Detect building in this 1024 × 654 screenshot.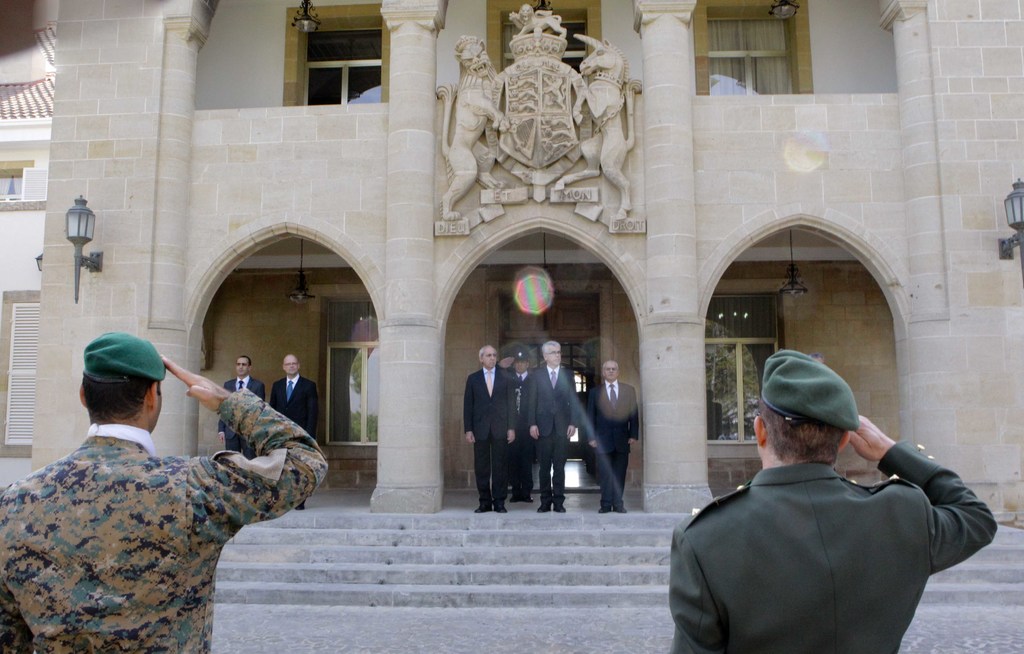
Detection: Rect(0, 0, 1023, 609).
